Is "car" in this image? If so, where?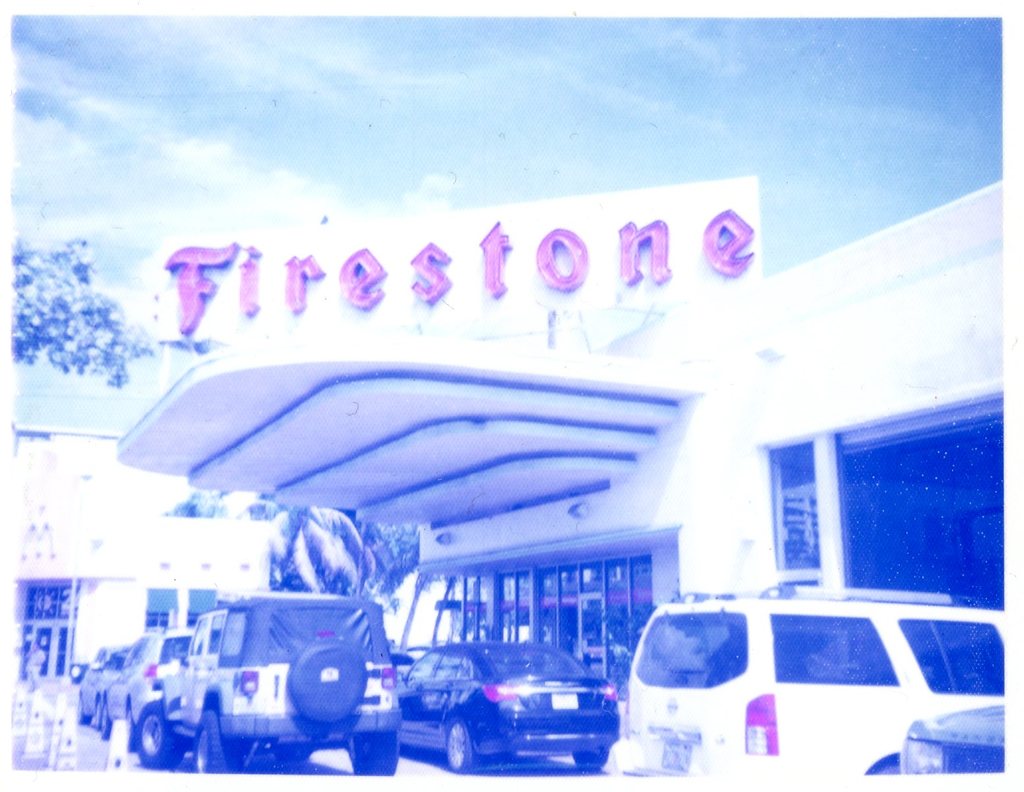
Yes, at <box>380,649,643,777</box>.
